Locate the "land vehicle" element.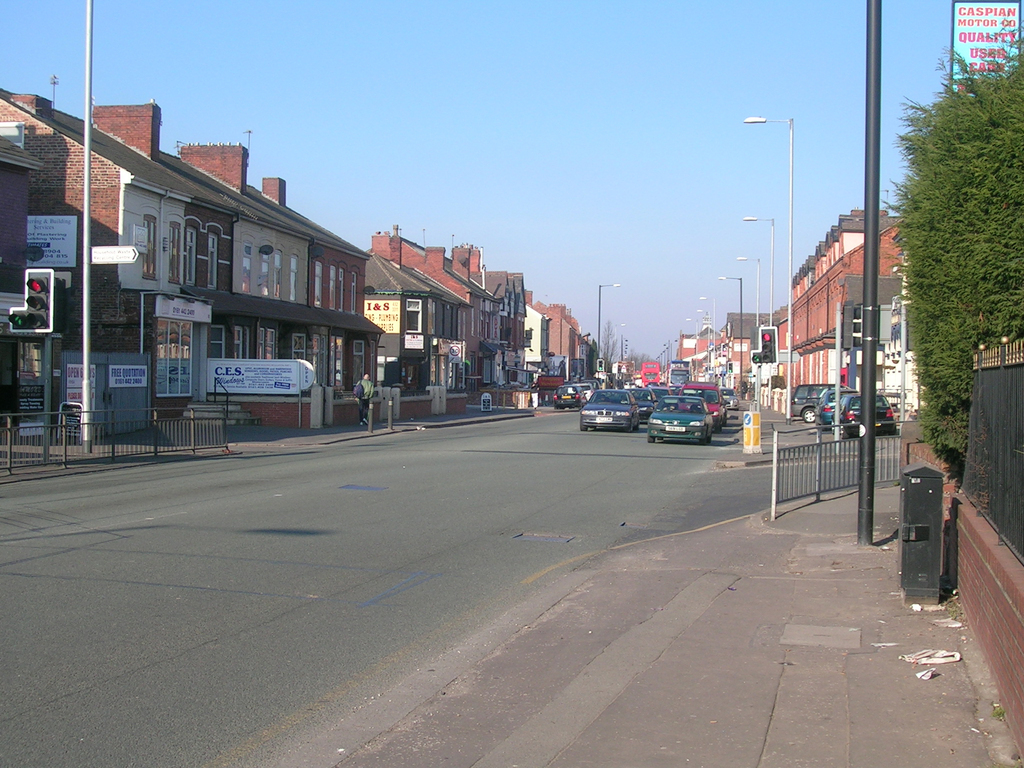
Element bbox: (647, 395, 714, 442).
